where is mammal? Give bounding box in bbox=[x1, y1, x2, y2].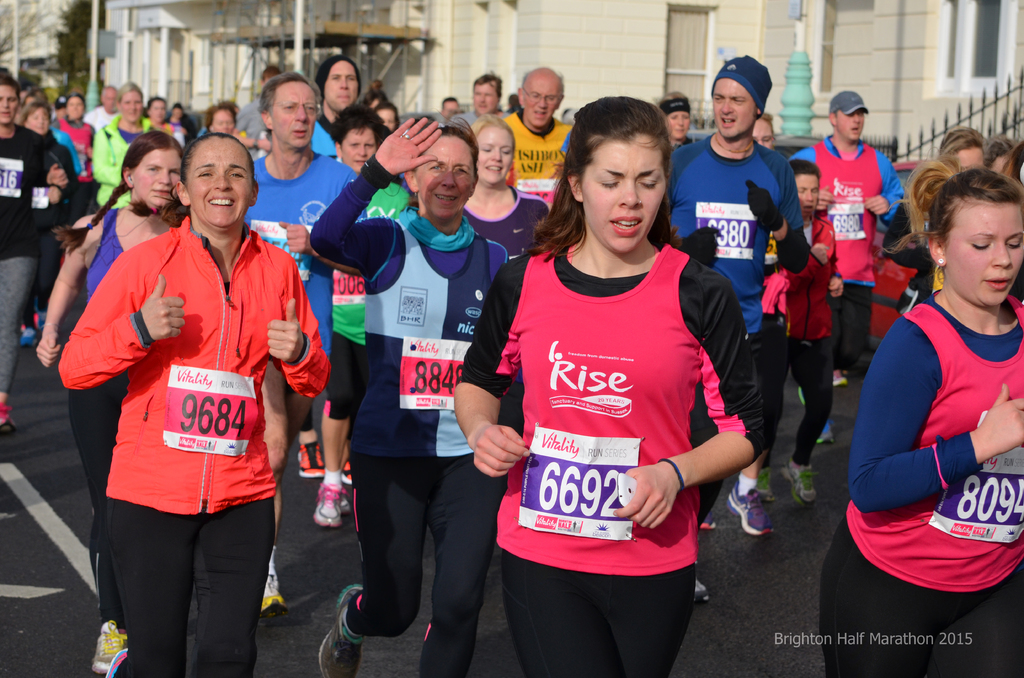
bbox=[449, 97, 766, 677].
